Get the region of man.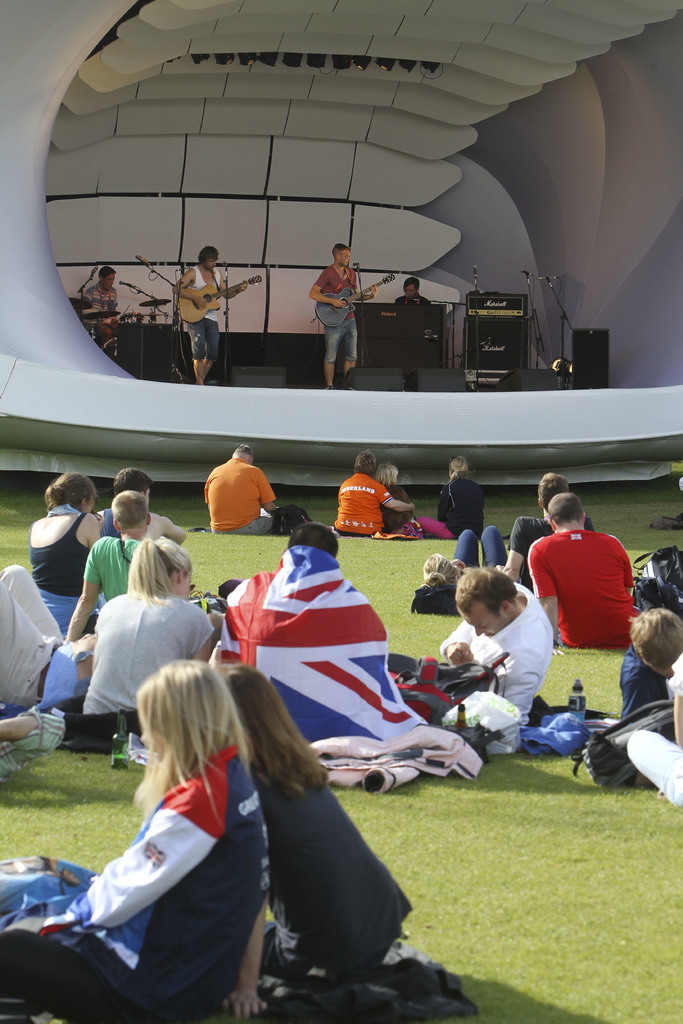
(left=390, top=273, right=429, bottom=396).
